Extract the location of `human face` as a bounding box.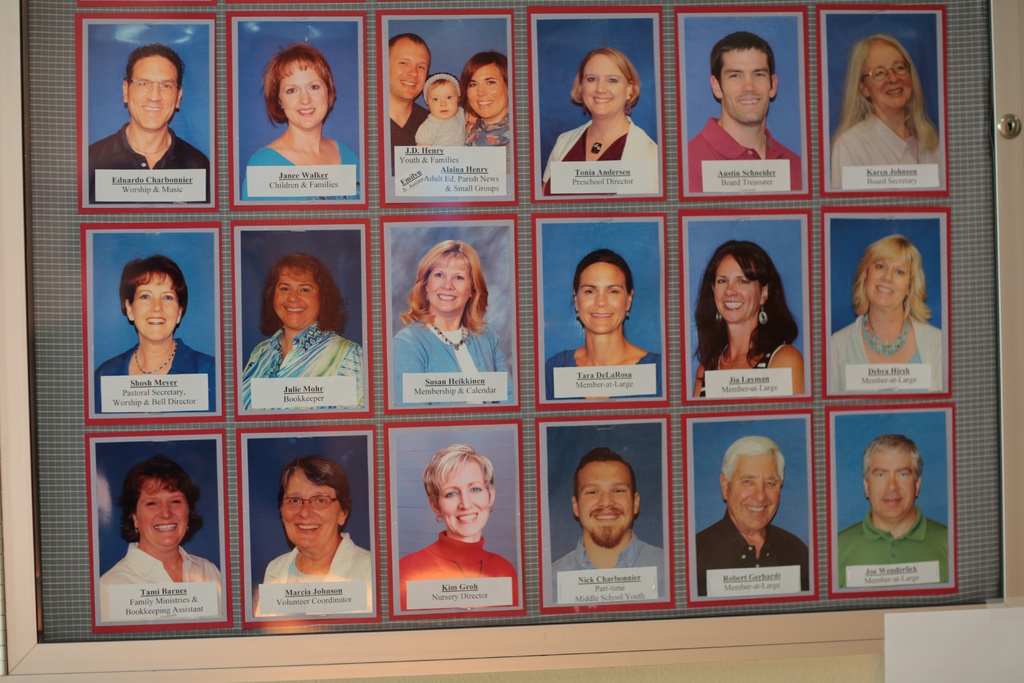
box=[282, 466, 337, 549].
